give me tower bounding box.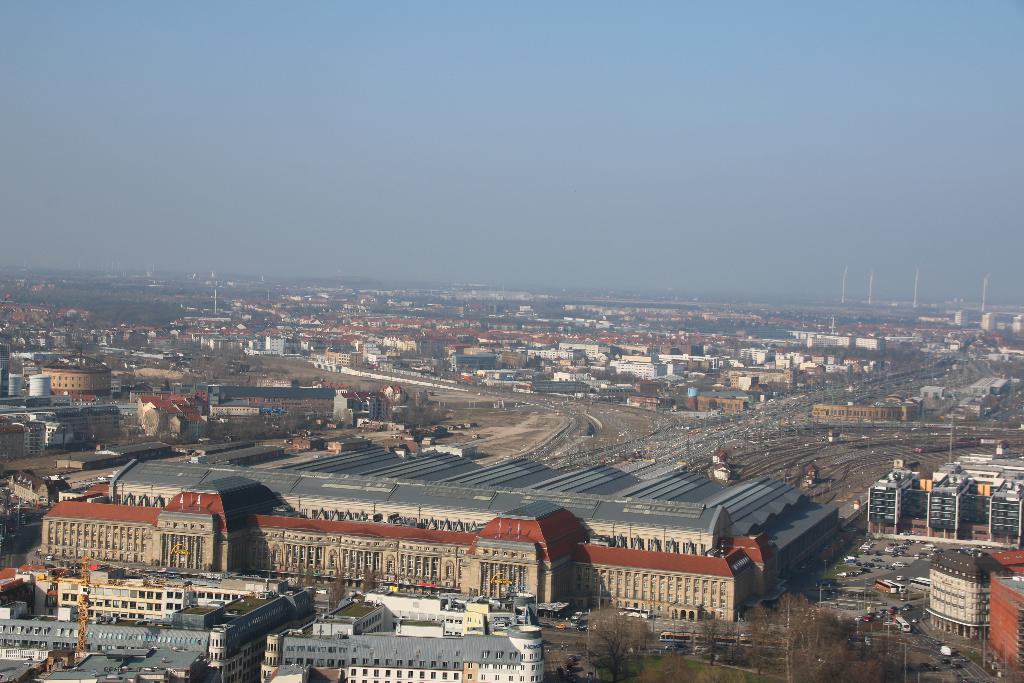
{"left": 988, "top": 493, "right": 1023, "bottom": 553}.
